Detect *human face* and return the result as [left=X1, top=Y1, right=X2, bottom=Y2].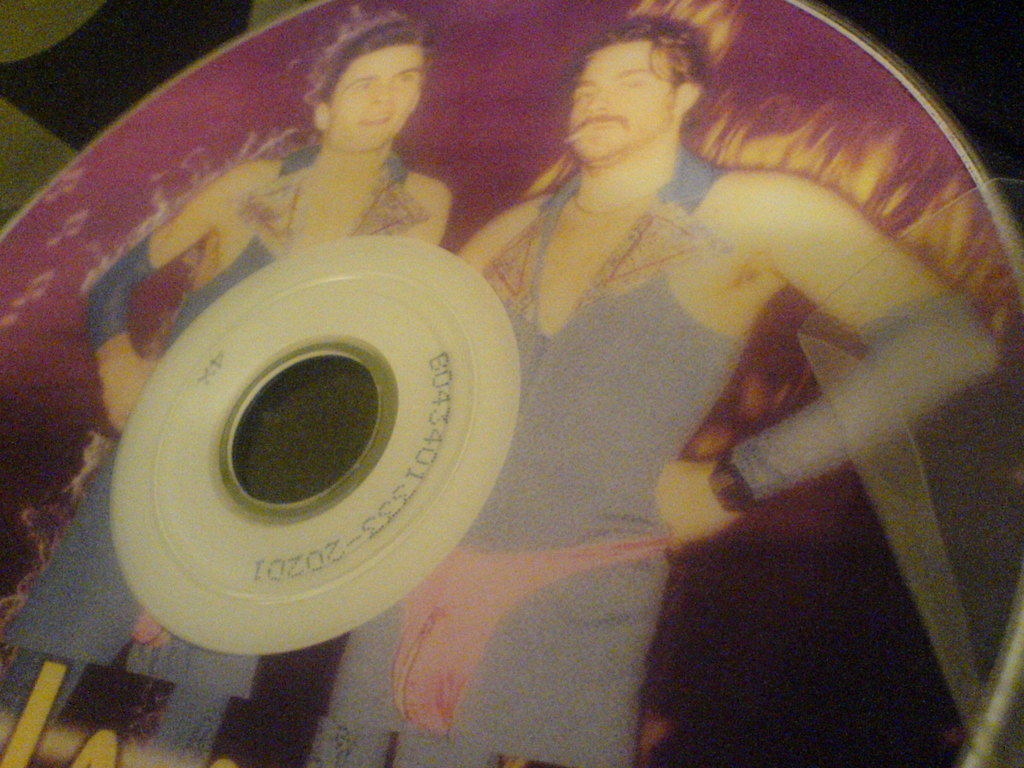
[left=568, top=36, right=686, bottom=164].
